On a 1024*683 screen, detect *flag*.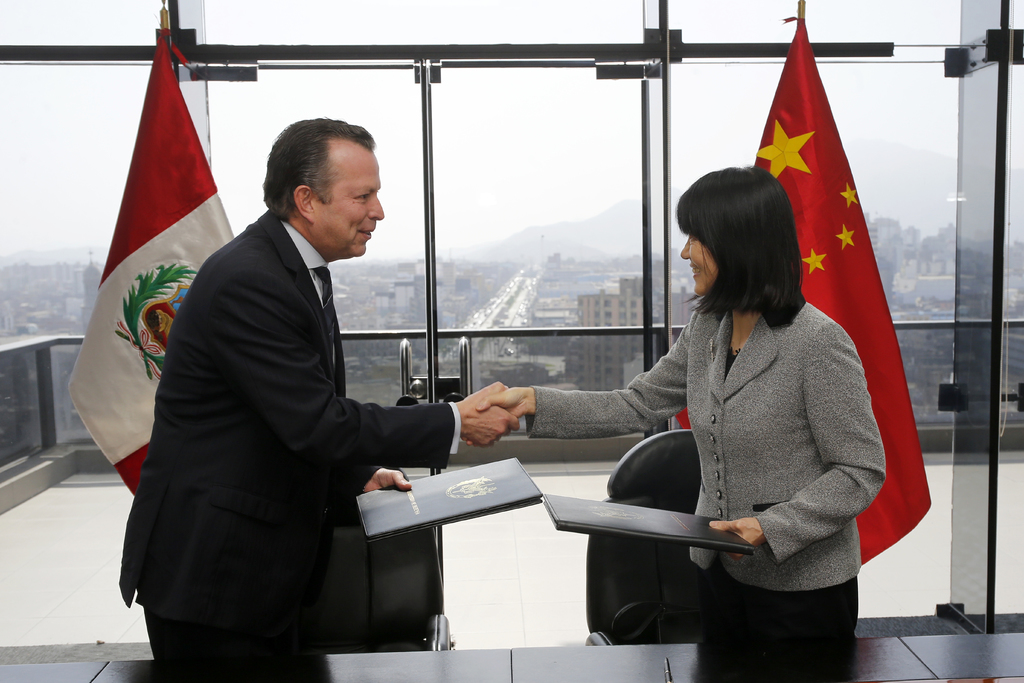
(left=66, top=29, right=234, bottom=491).
